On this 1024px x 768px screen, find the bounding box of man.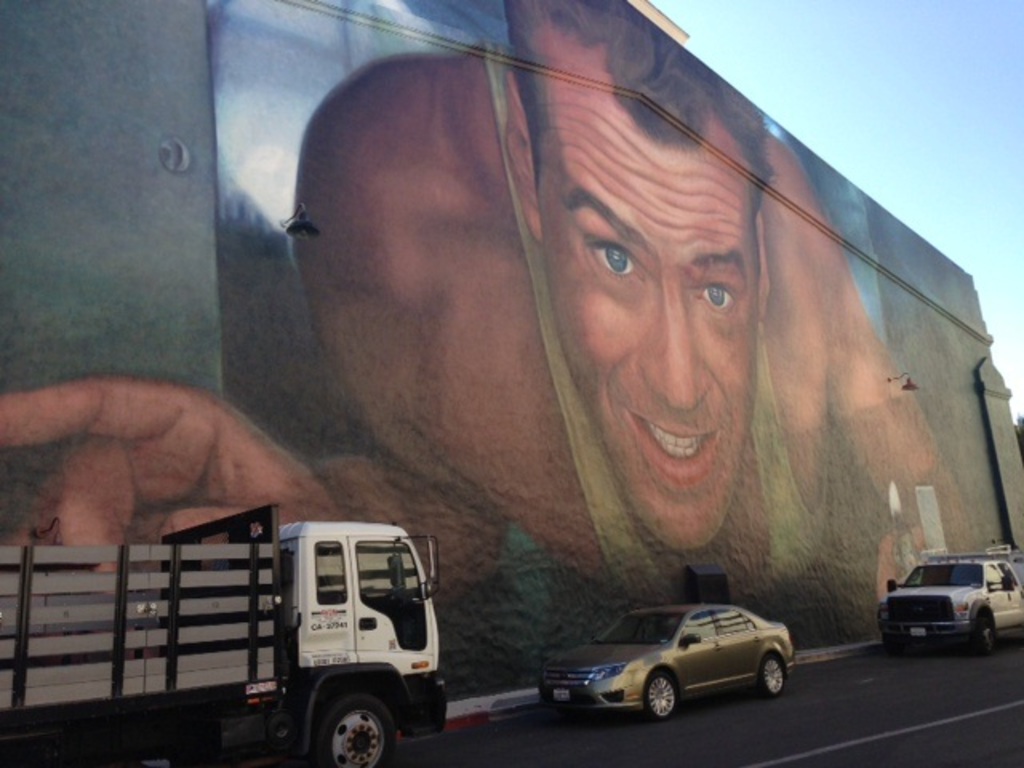
Bounding box: select_region(6, 0, 987, 622).
